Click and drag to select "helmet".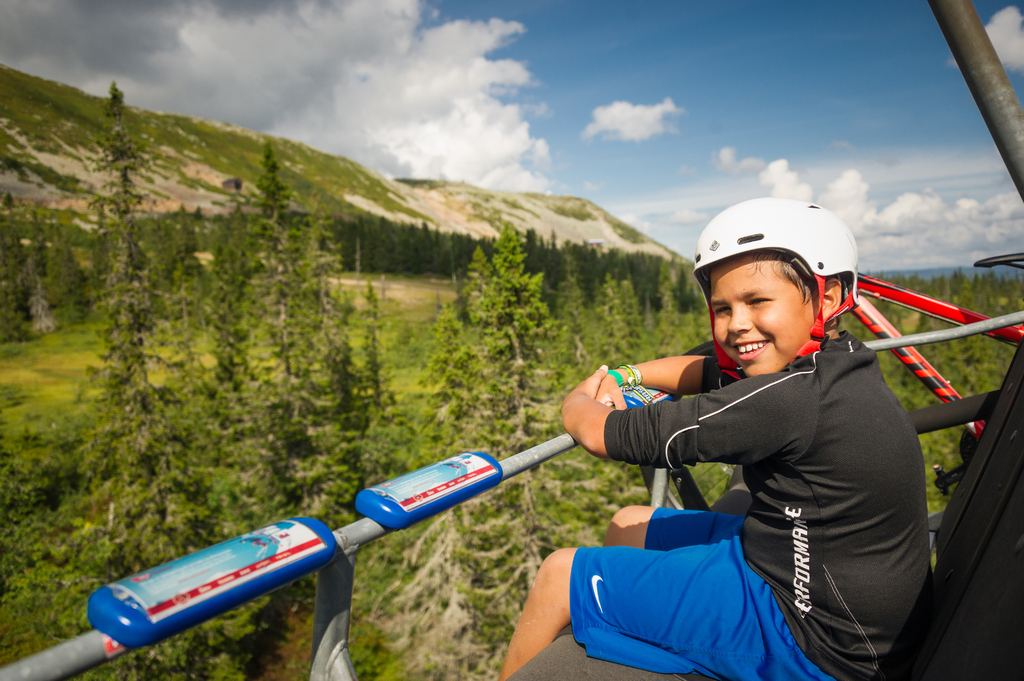
Selection: (left=701, top=200, right=872, bottom=380).
